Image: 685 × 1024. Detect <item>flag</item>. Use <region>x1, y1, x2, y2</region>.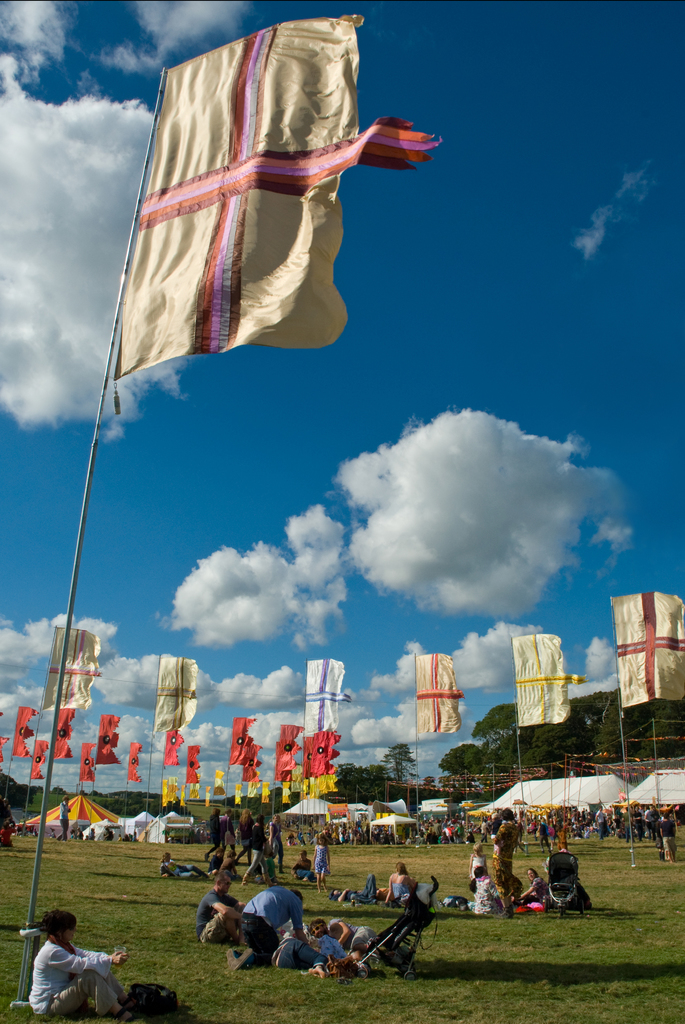
<region>125, 737, 147, 783</region>.
